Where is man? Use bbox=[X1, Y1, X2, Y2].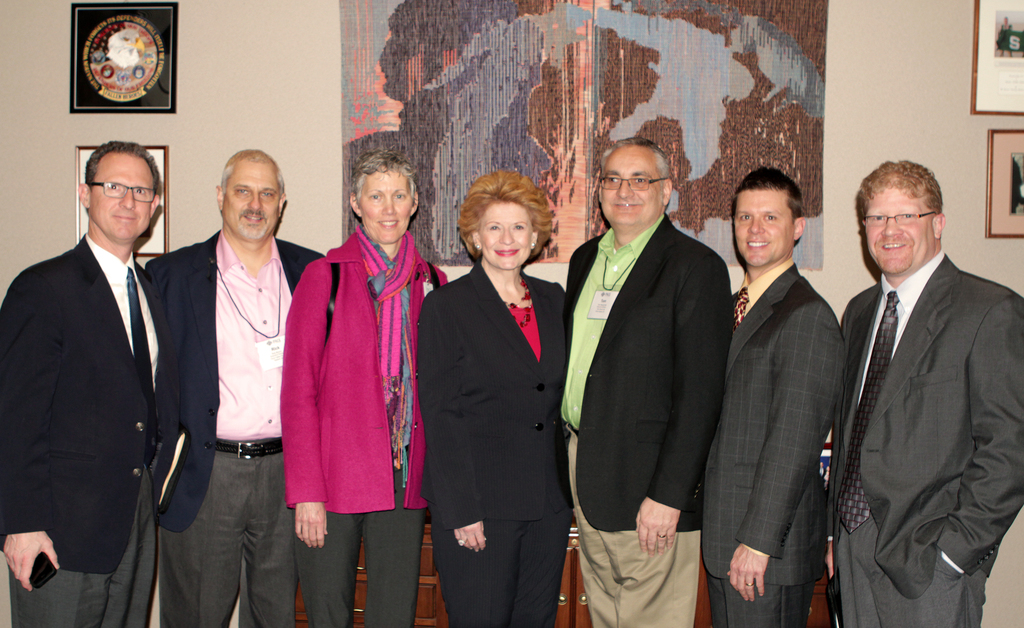
bbox=[143, 144, 326, 627].
